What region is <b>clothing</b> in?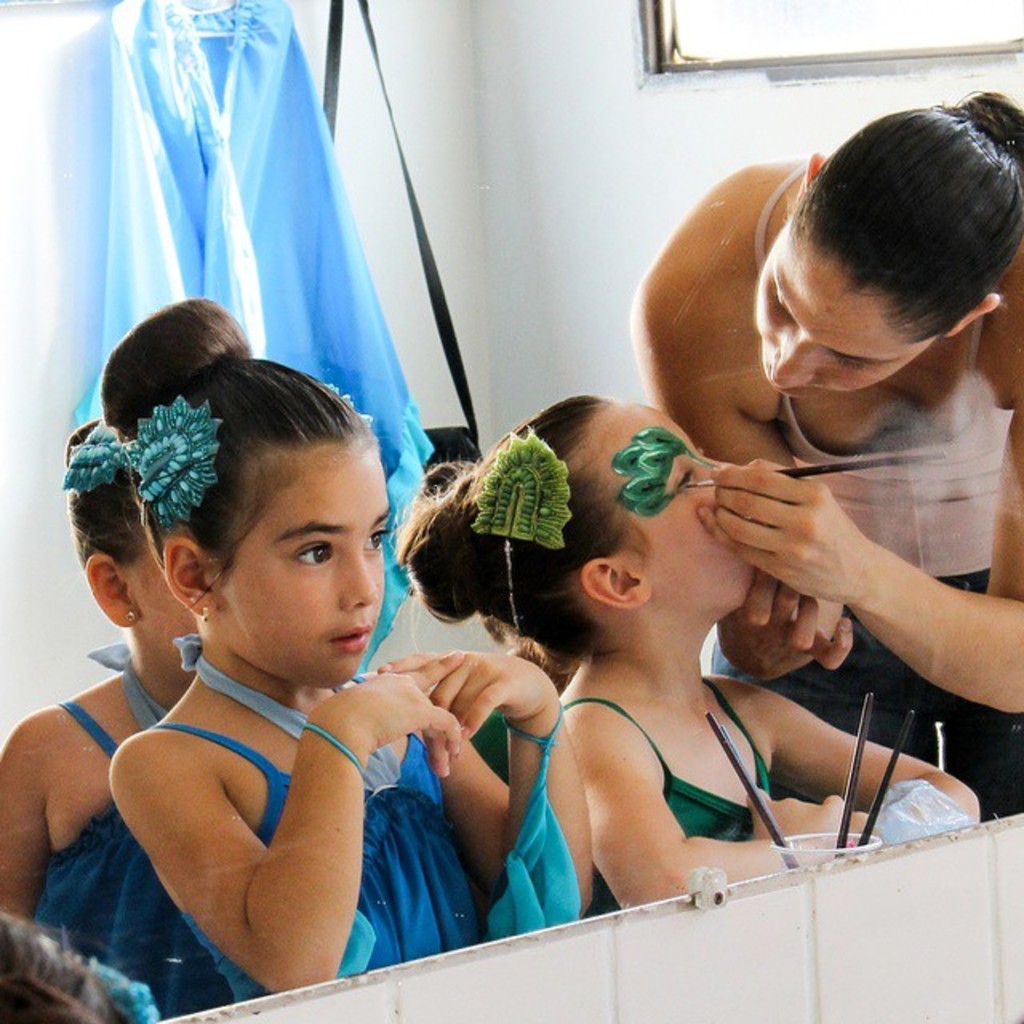
l=24, t=699, r=235, b=1008.
